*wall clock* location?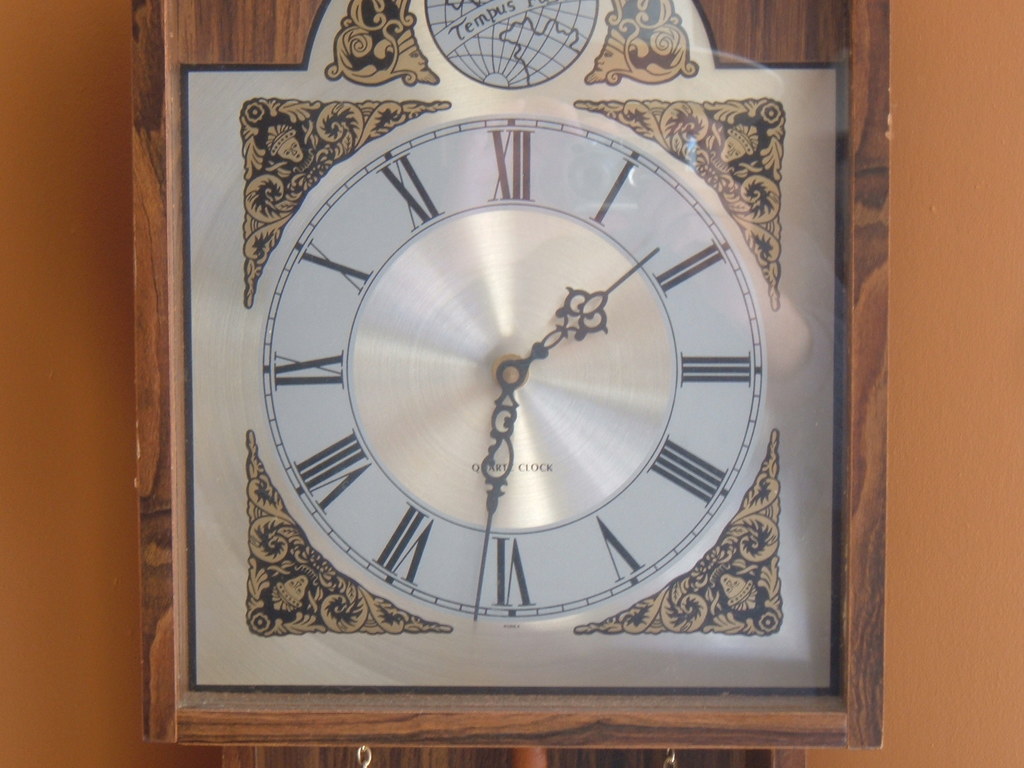
detection(137, 0, 890, 749)
